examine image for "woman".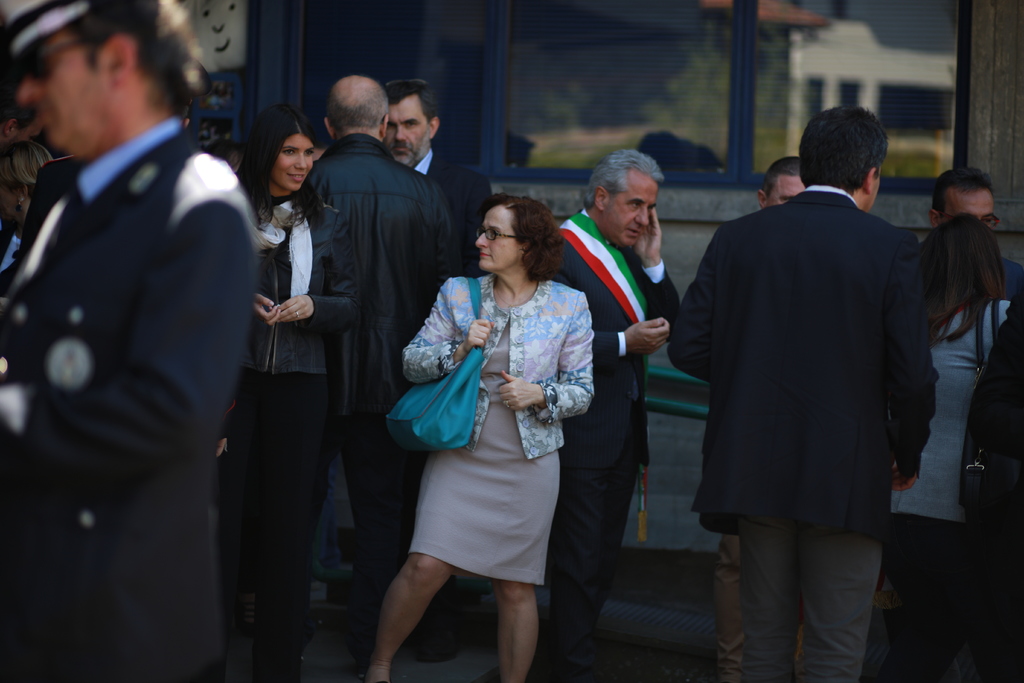
Examination result: x1=858 y1=211 x2=1009 y2=682.
